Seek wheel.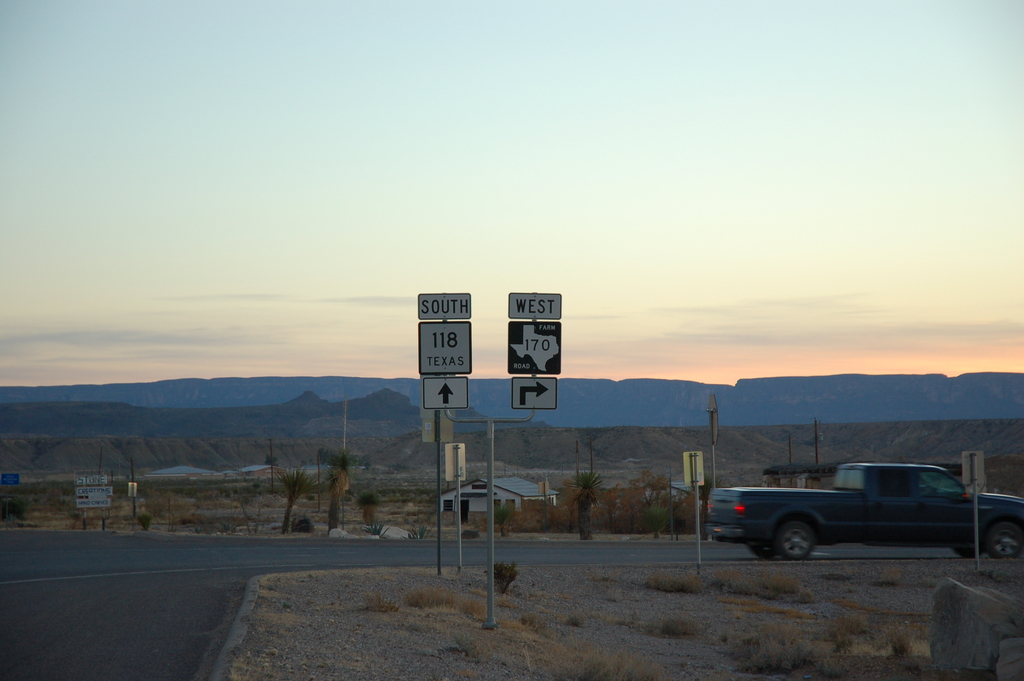
987:521:1023:559.
